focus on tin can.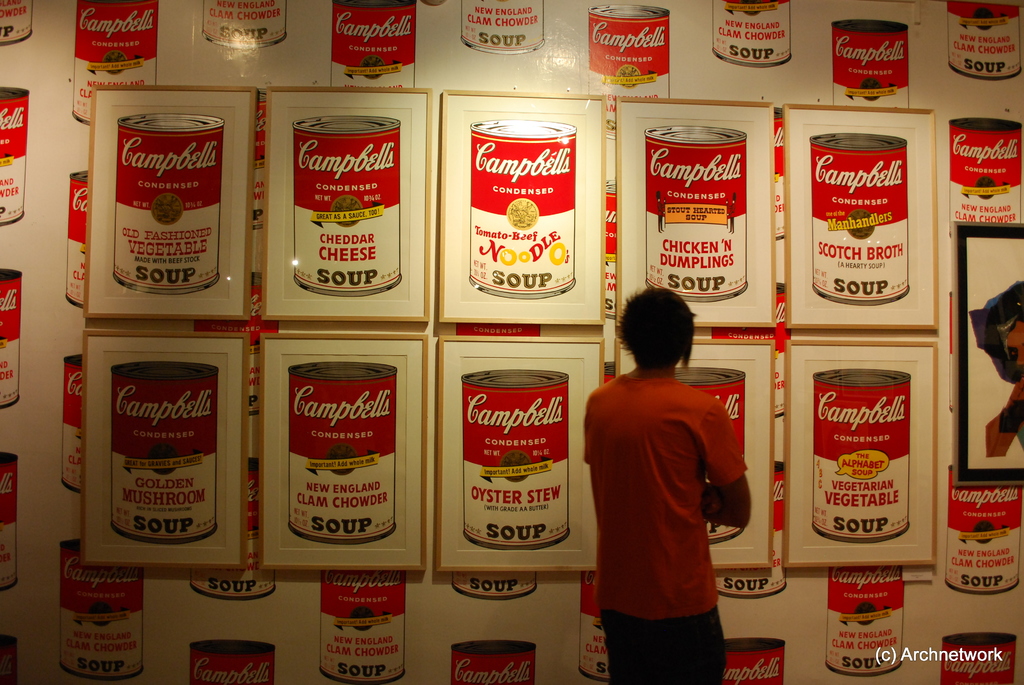
Focused at region(449, 569, 538, 603).
